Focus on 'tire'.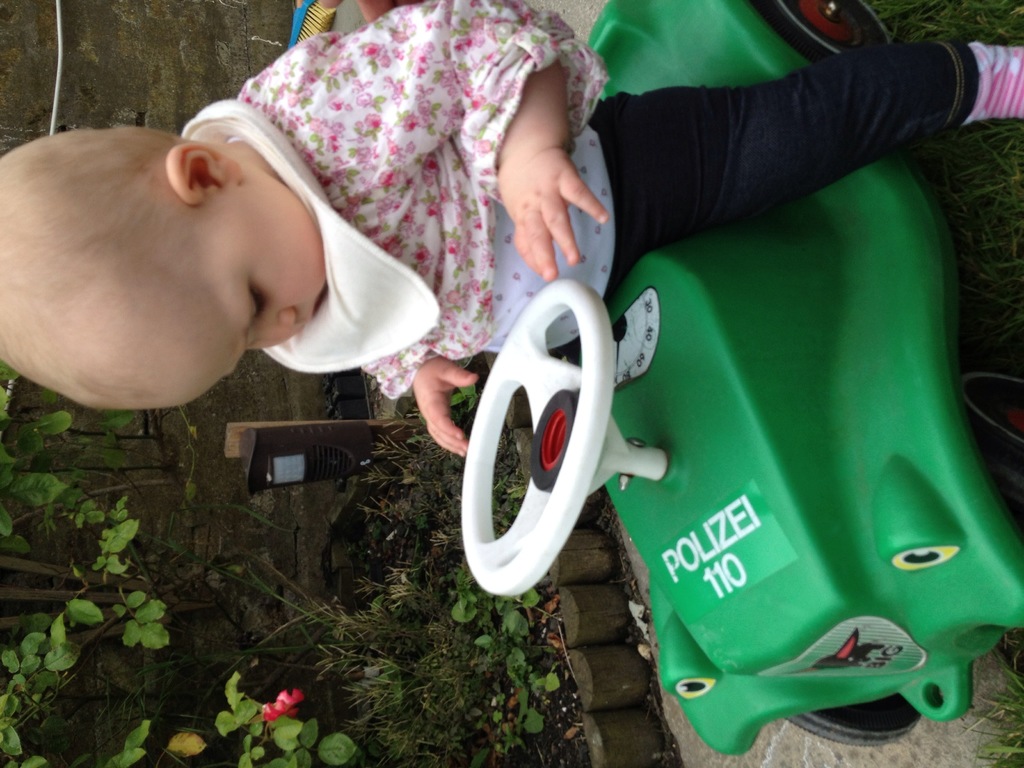
Focused at <box>787,691,921,745</box>.
